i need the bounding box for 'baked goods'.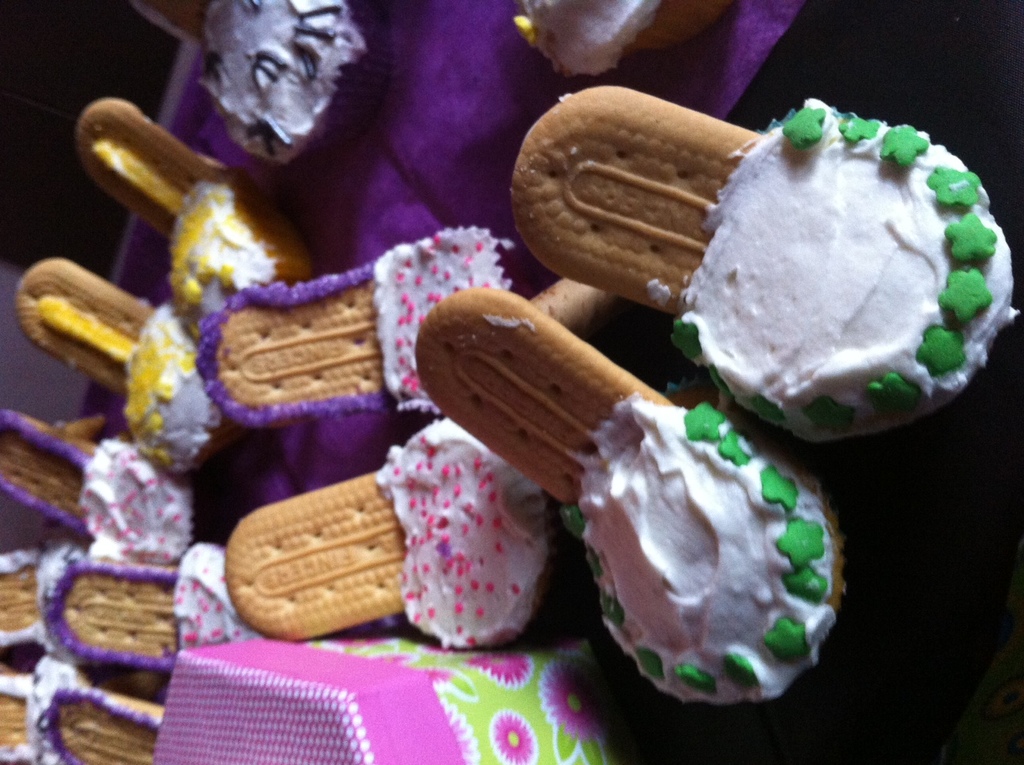
Here it is: l=0, t=539, r=62, b=651.
